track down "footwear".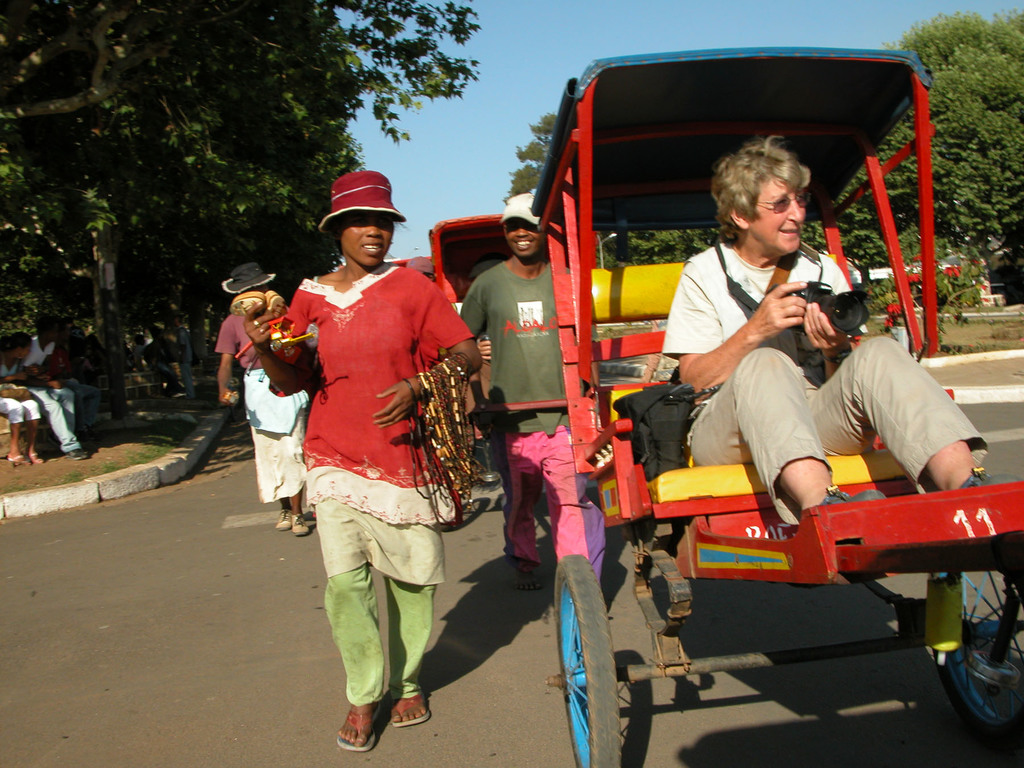
Tracked to pyautogui.locateOnScreen(275, 508, 293, 531).
